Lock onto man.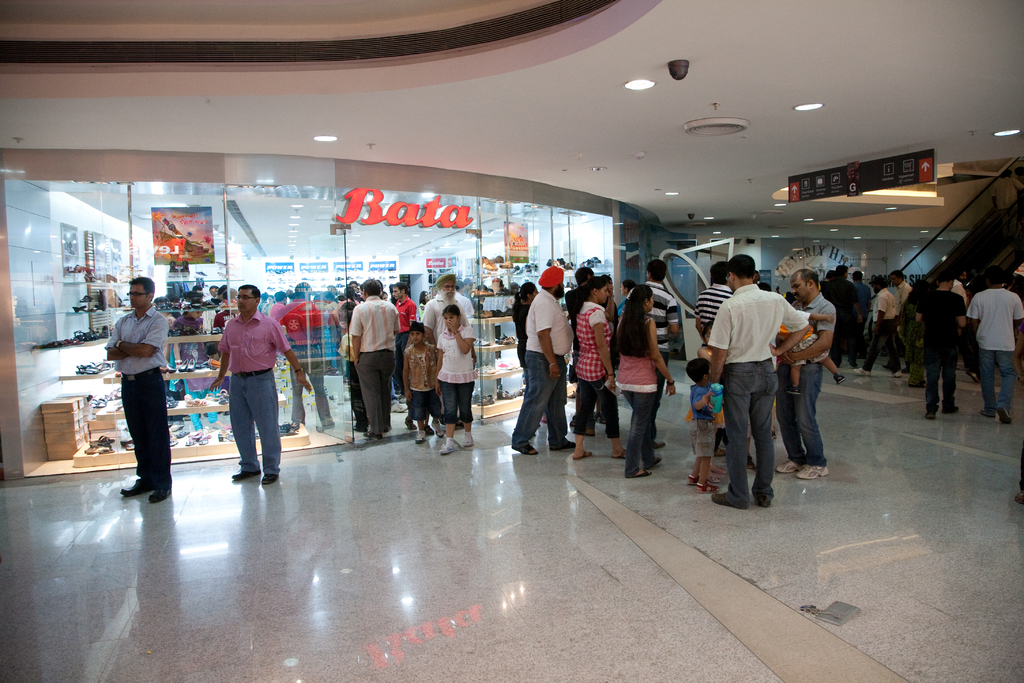
Locked: select_region(392, 279, 421, 401).
